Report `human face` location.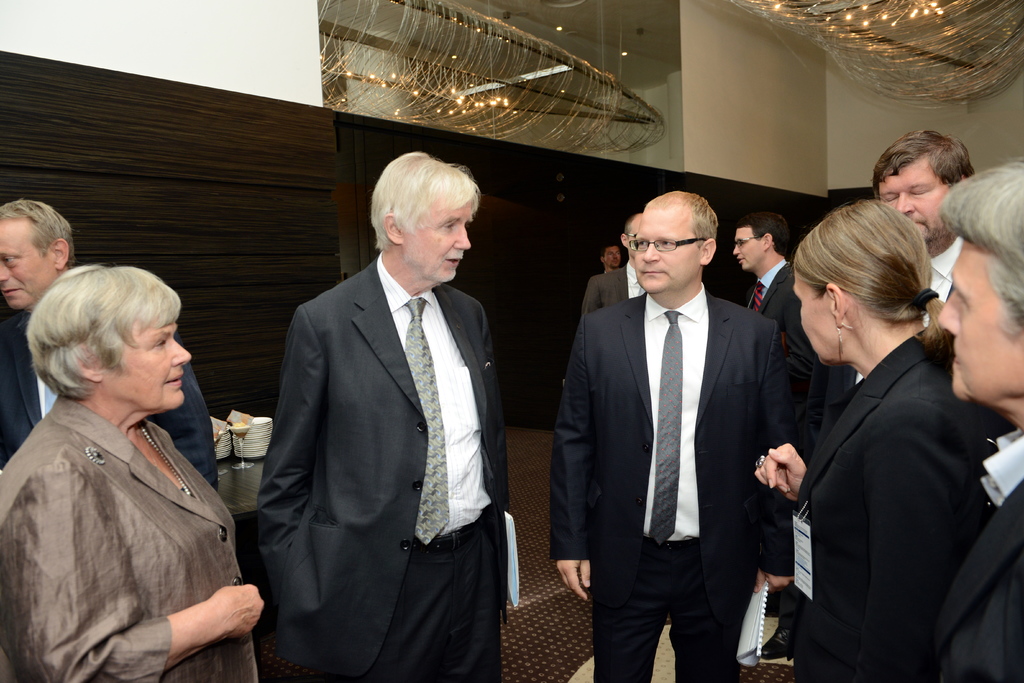
Report: box=[791, 265, 828, 369].
